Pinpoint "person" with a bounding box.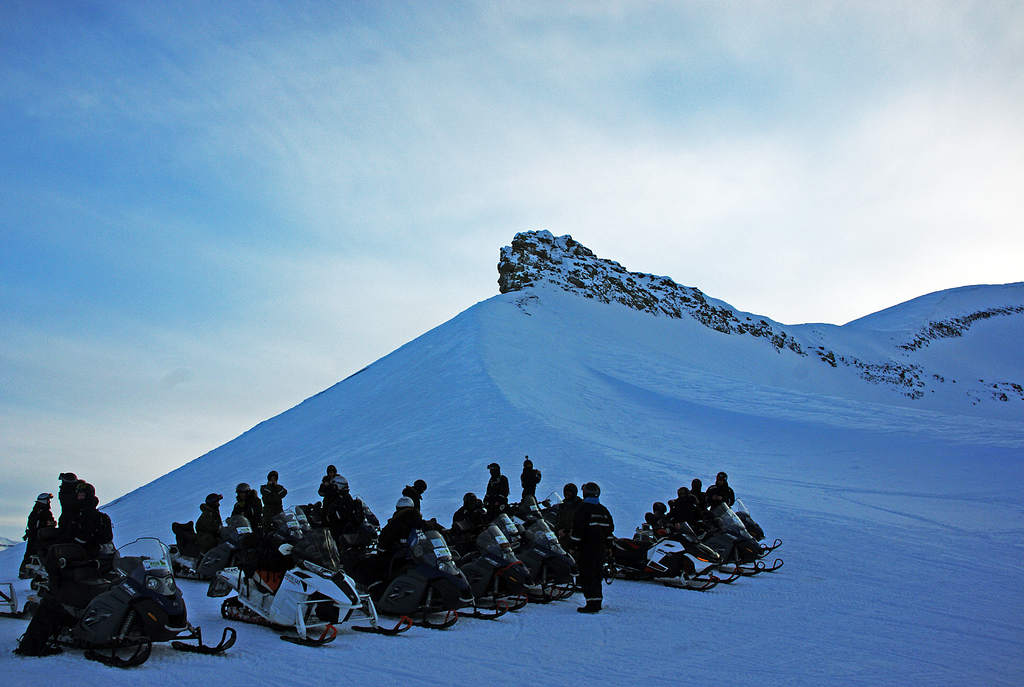
rect(228, 481, 263, 529).
